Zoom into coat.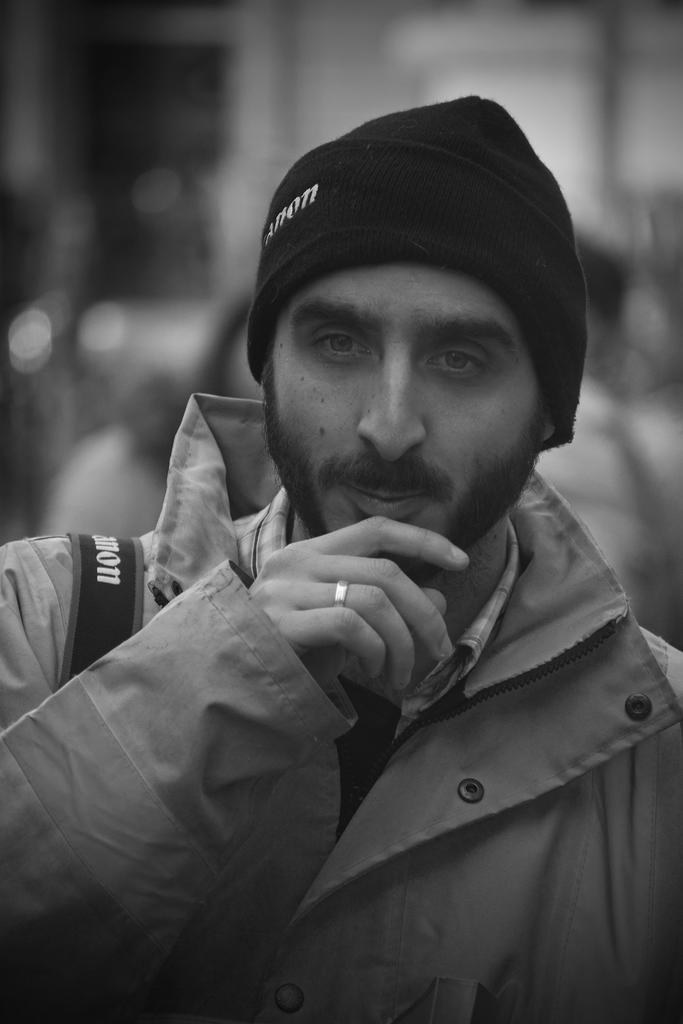
Zoom target: [0,387,673,1023].
